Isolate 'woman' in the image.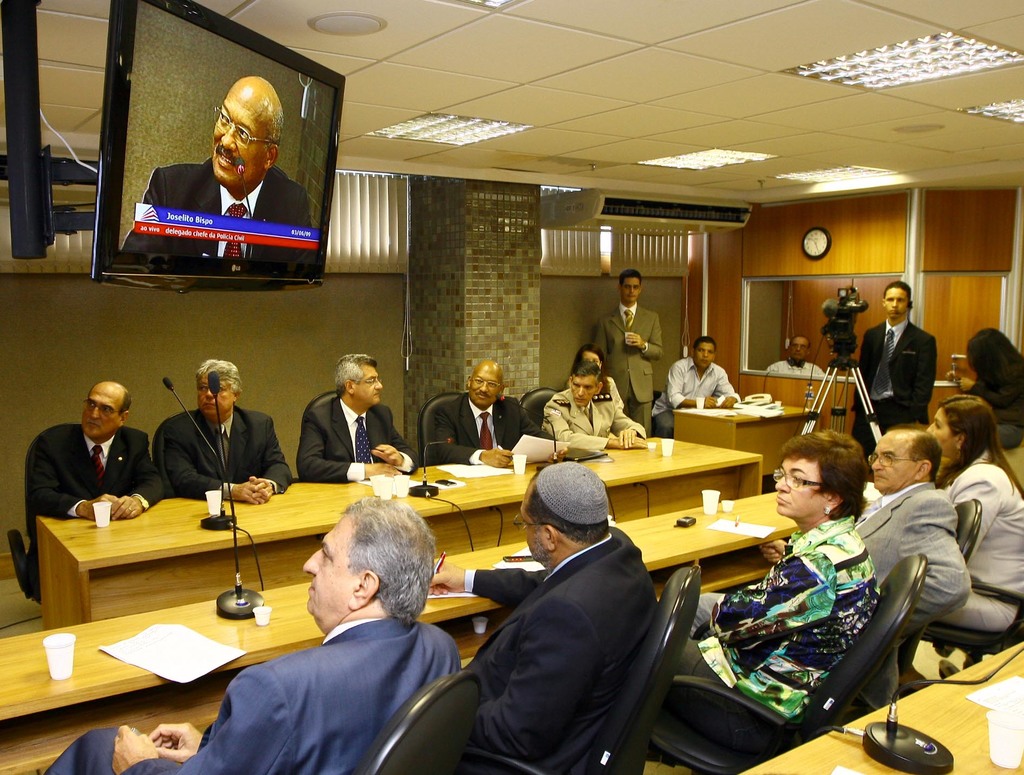
Isolated region: bbox(924, 393, 1023, 639).
